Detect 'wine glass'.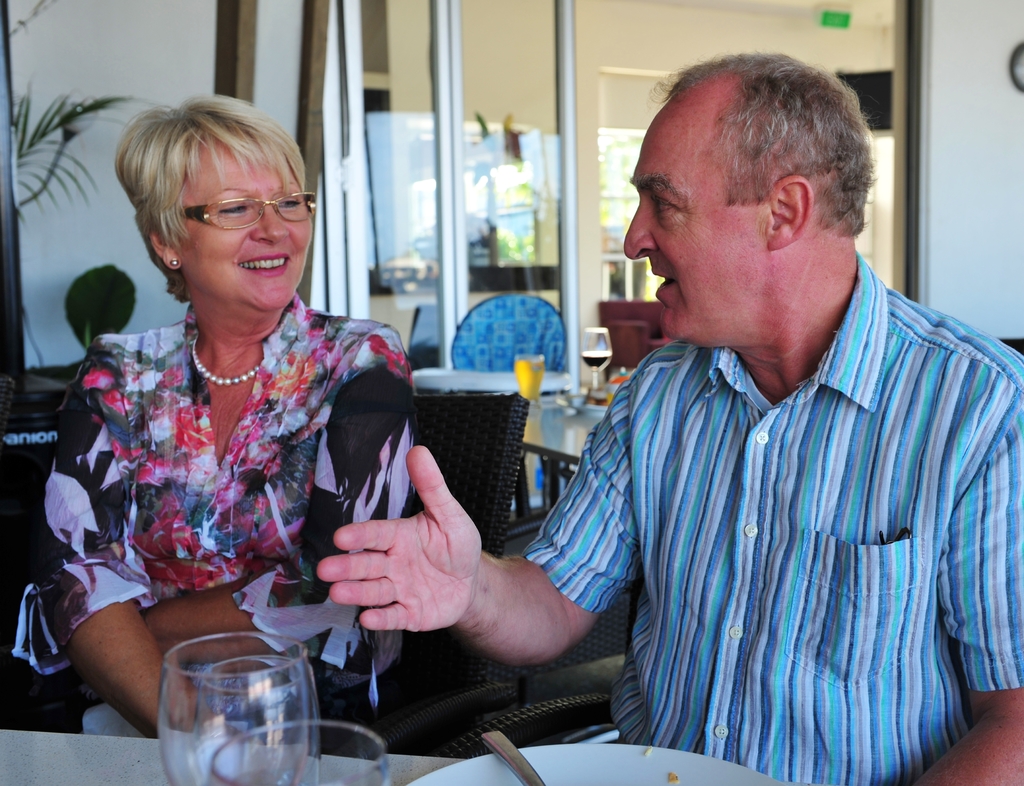
Detected at Rect(198, 720, 399, 785).
